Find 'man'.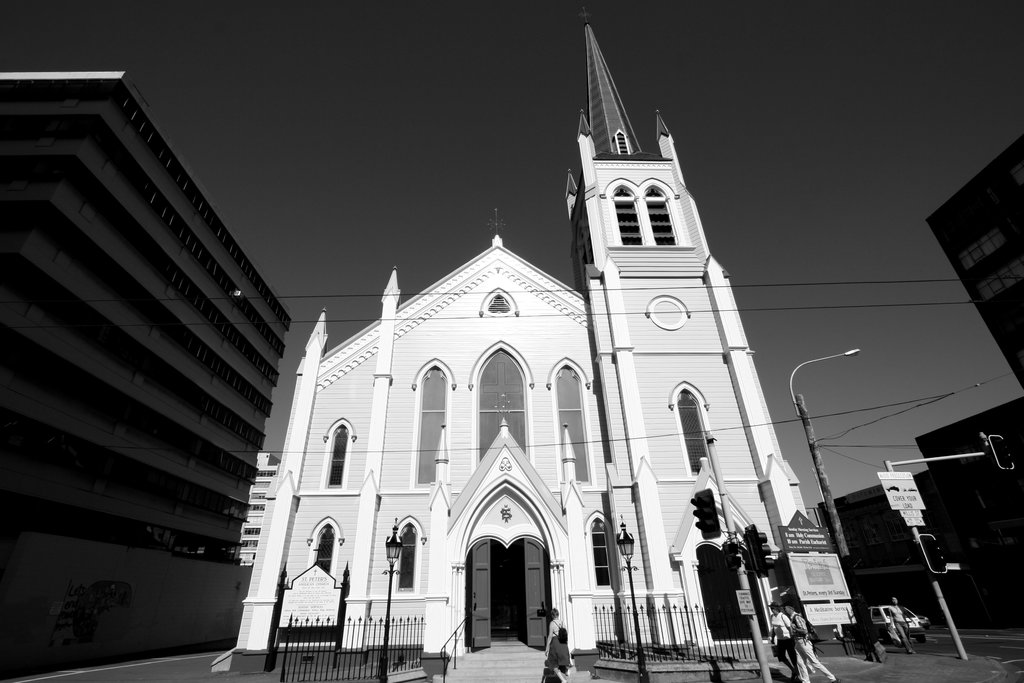
box=[770, 596, 847, 682].
